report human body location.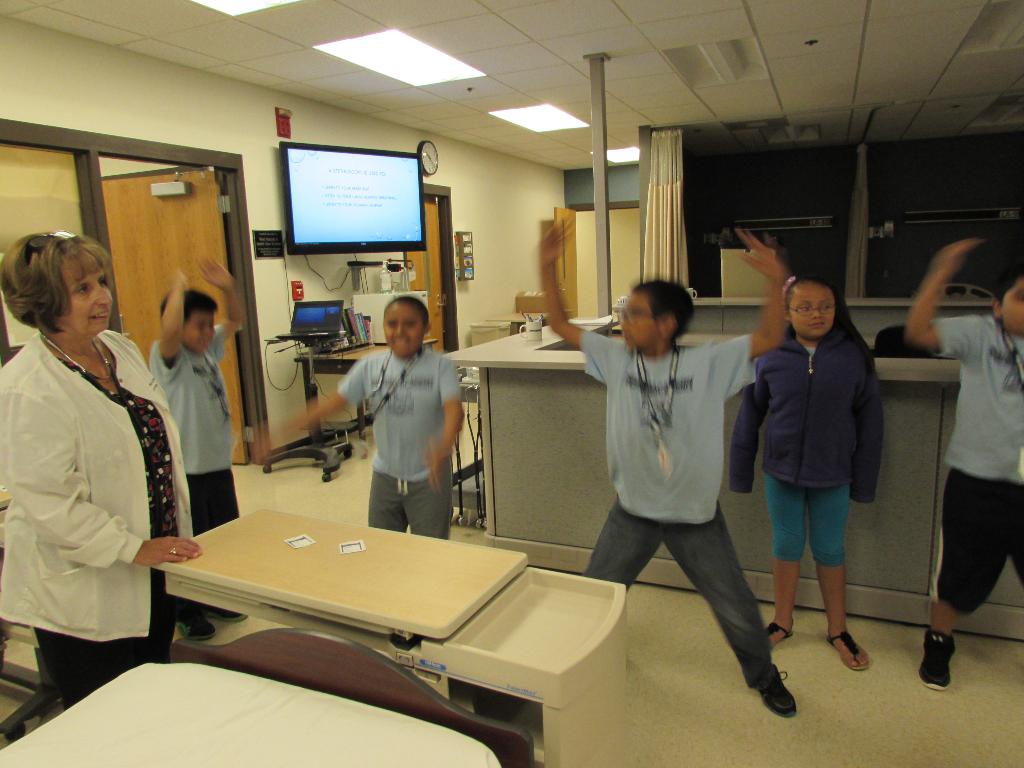
Report: [722,331,888,680].
